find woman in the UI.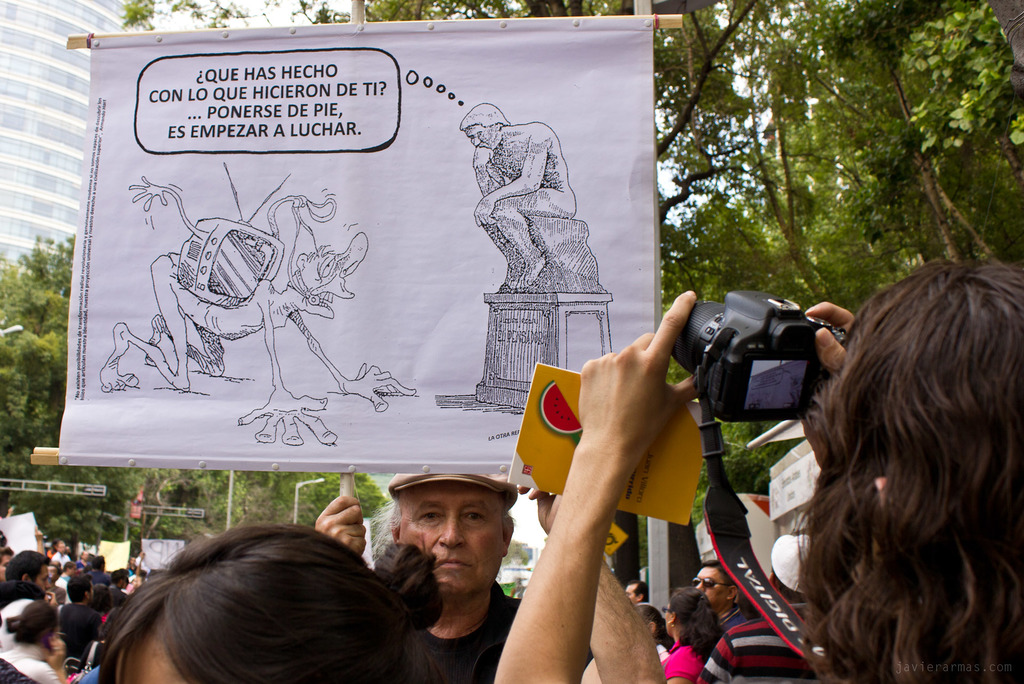
UI element at left=70, top=490, right=467, bottom=683.
